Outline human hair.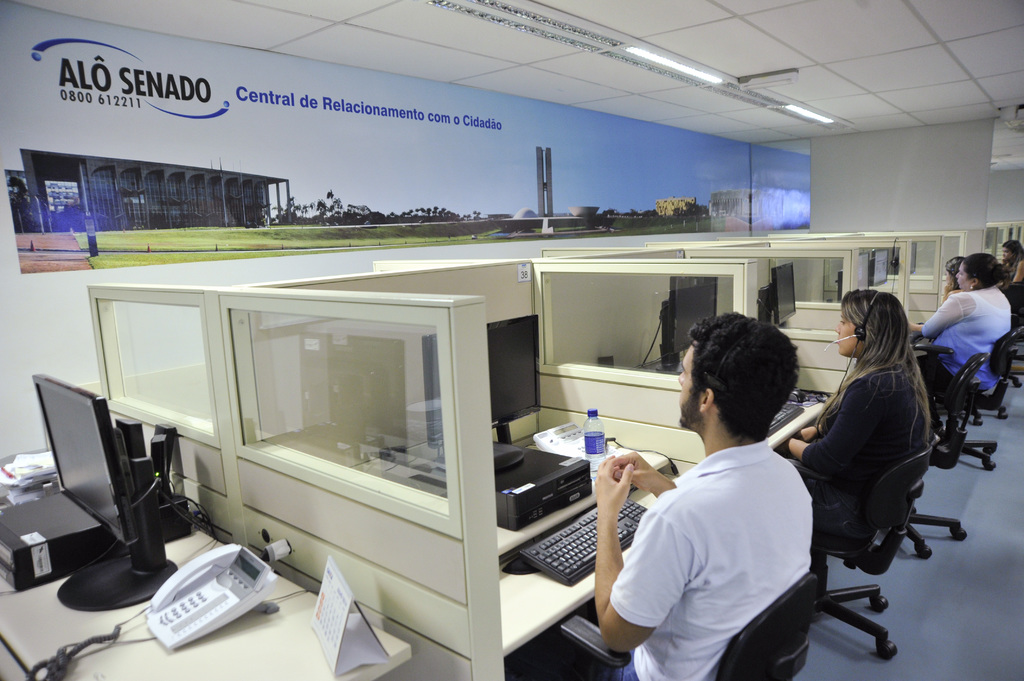
Outline: Rect(942, 254, 961, 291).
